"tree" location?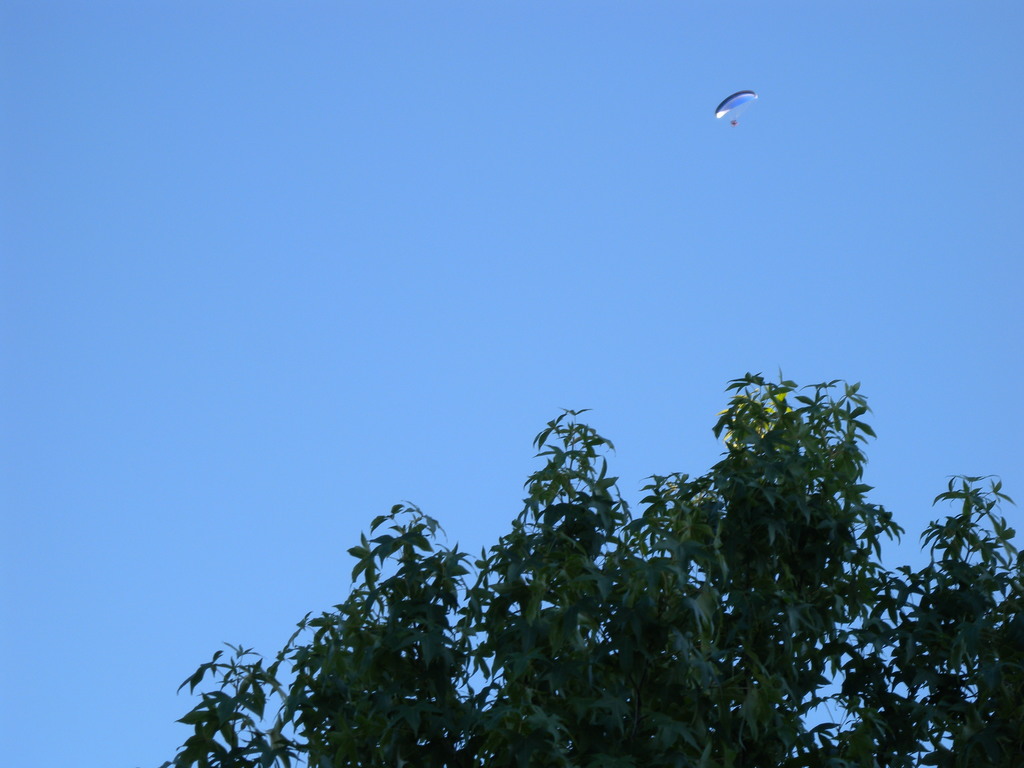
region(163, 374, 1019, 767)
